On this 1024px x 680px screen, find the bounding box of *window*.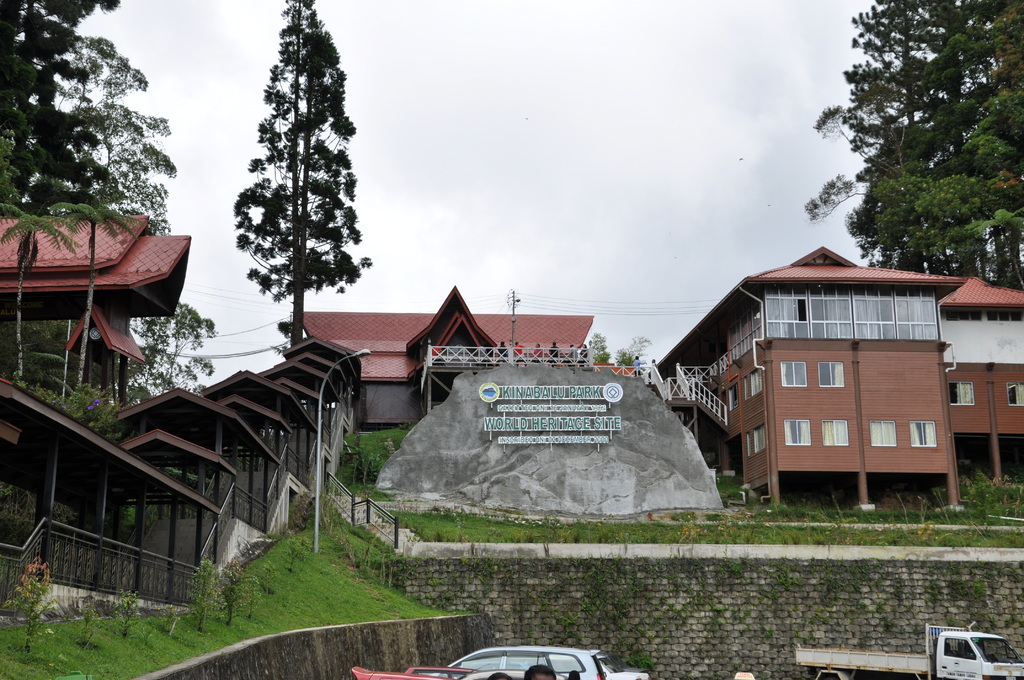
Bounding box: select_region(906, 421, 937, 449).
